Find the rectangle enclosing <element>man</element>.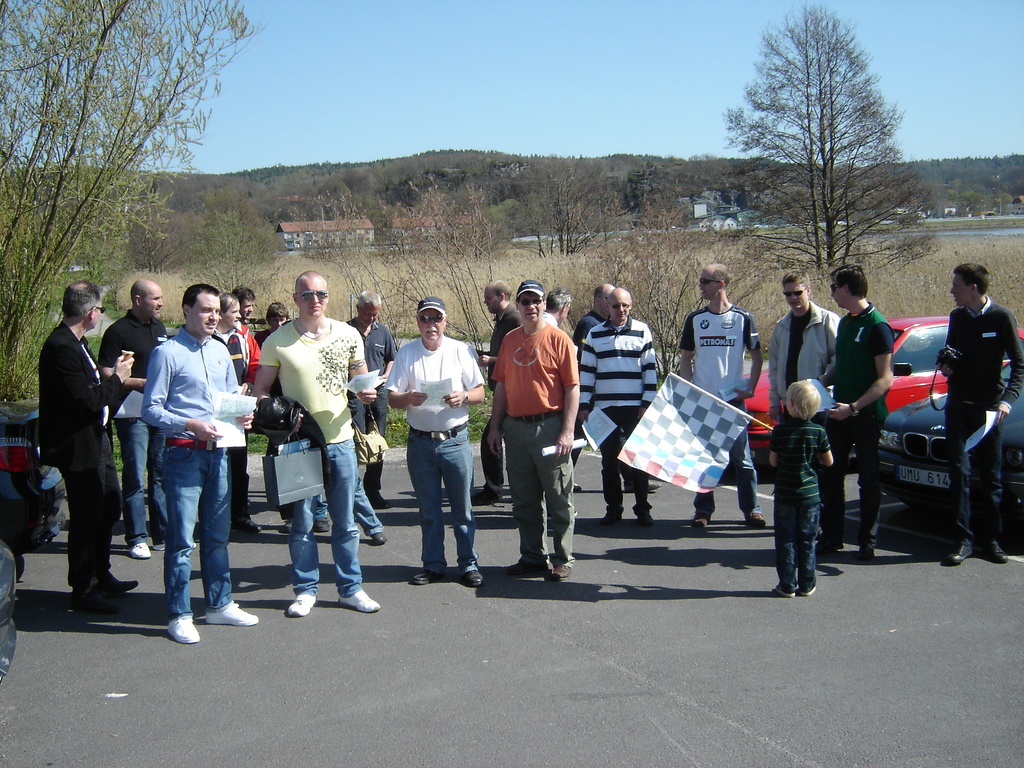
rect(490, 287, 583, 586).
